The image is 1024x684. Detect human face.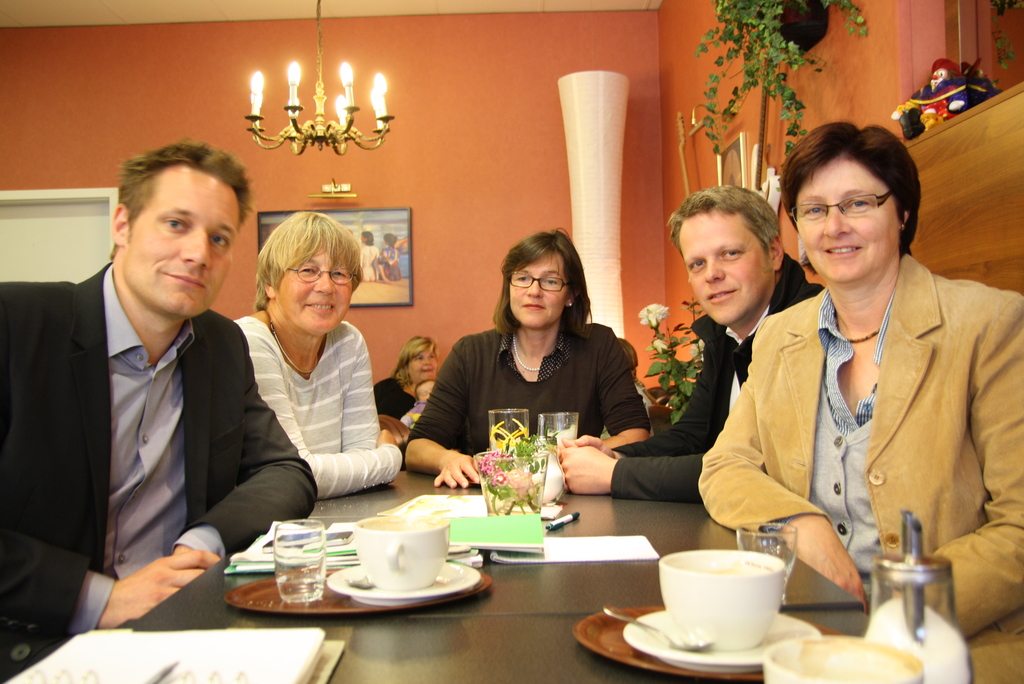
Detection: (x1=507, y1=252, x2=571, y2=333).
